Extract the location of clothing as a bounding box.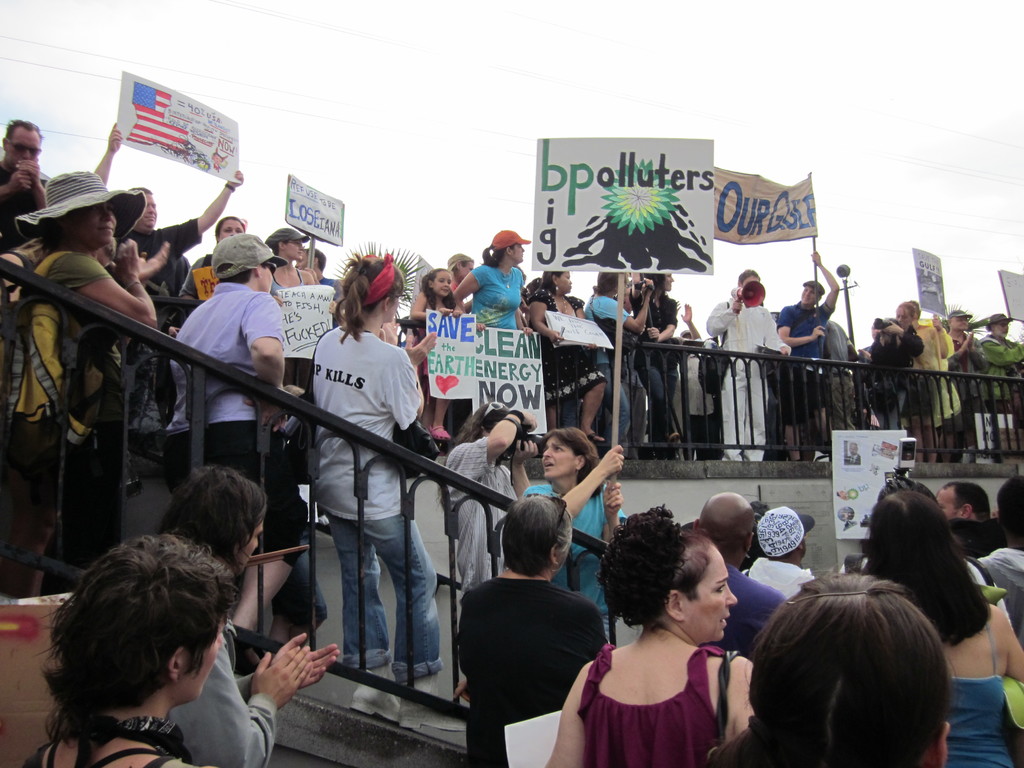
[775, 300, 833, 419].
